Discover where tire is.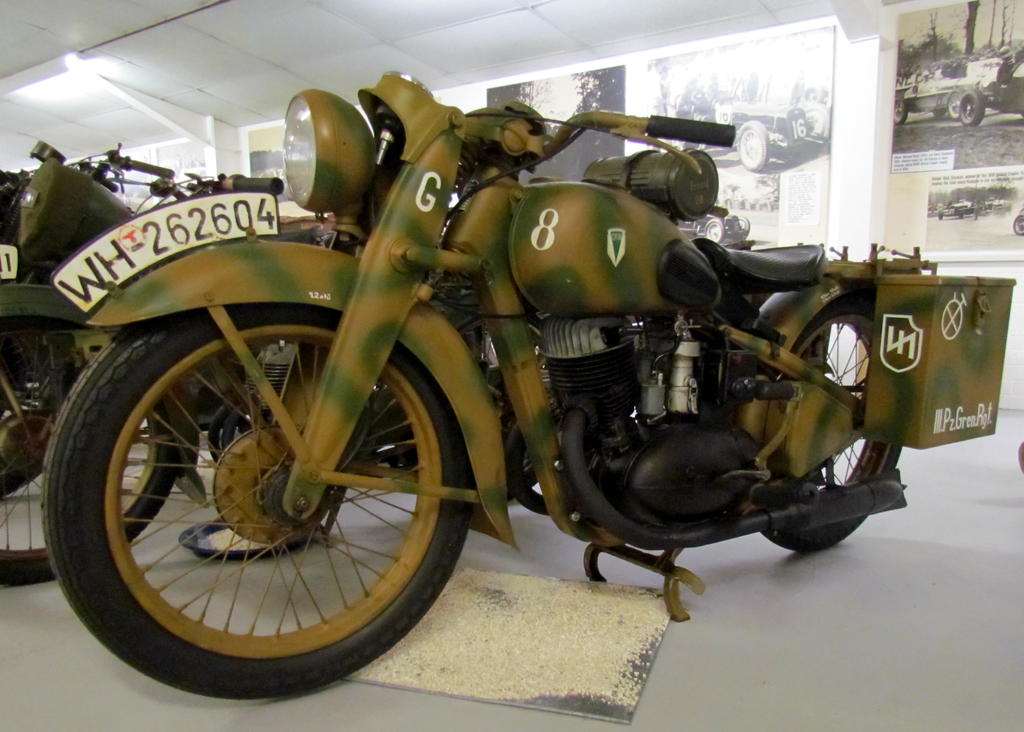
Discovered at detection(961, 90, 987, 129).
